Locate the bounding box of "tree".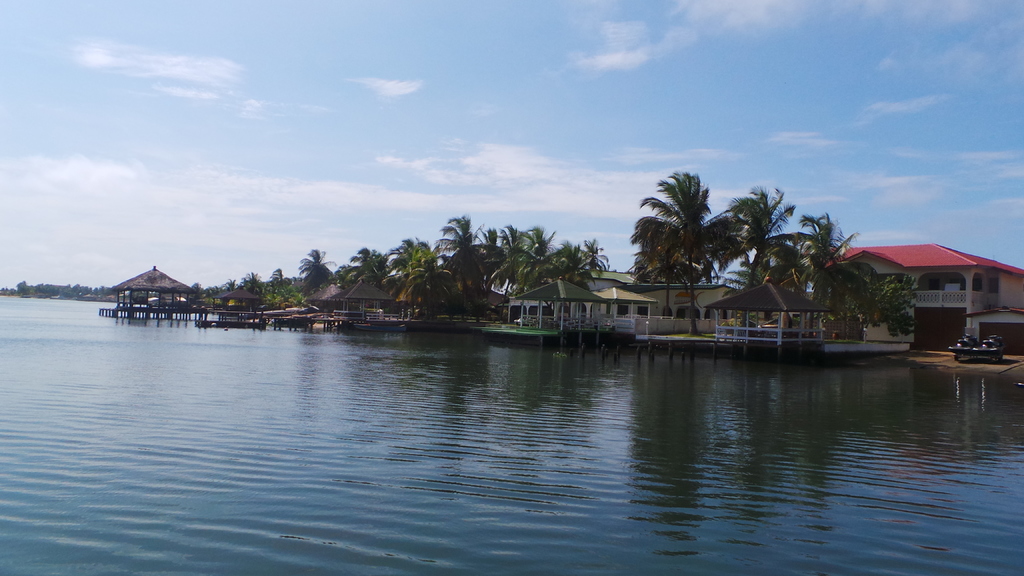
Bounding box: [x1=630, y1=235, x2=705, y2=320].
